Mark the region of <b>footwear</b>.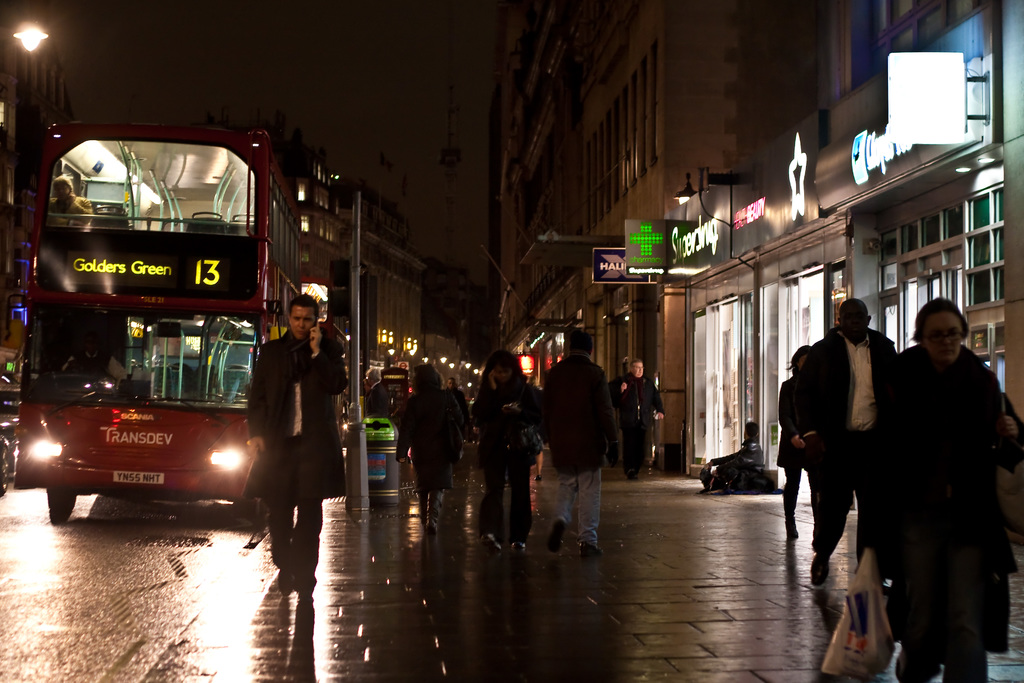
Region: {"left": 576, "top": 541, "right": 604, "bottom": 559}.
